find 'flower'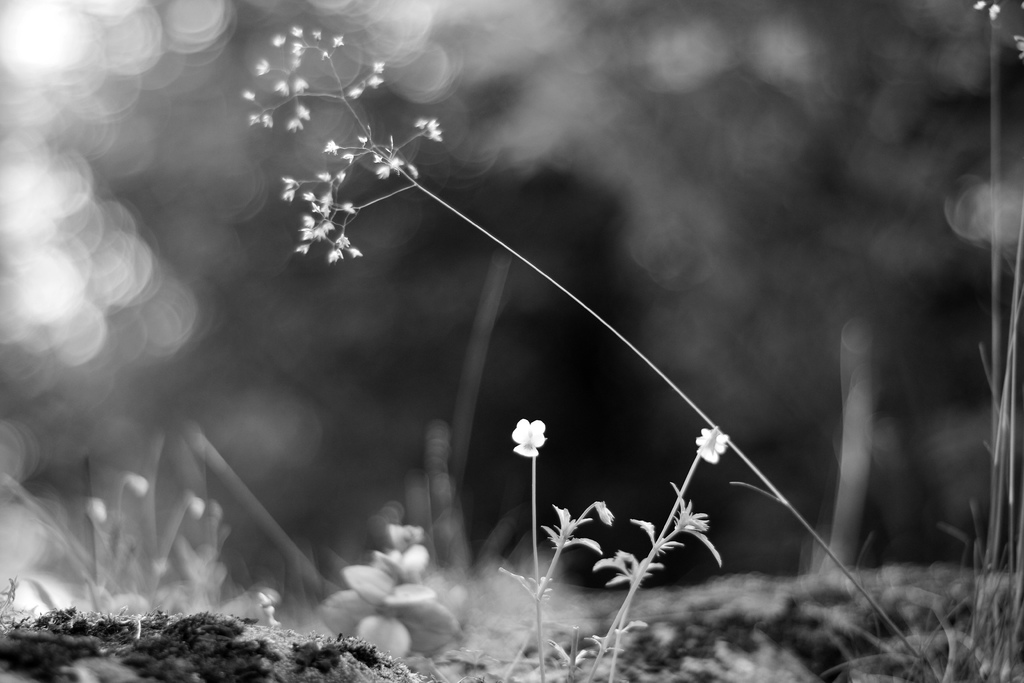
<box>508,417,549,458</box>
